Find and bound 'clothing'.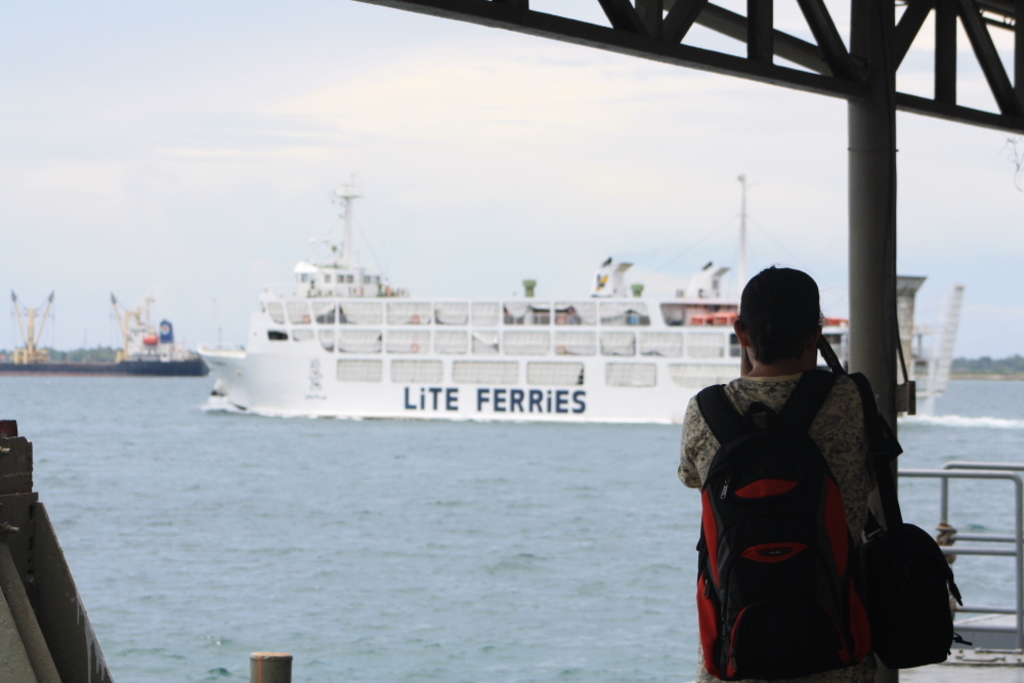
Bound: l=677, t=367, r=879, b=682.
